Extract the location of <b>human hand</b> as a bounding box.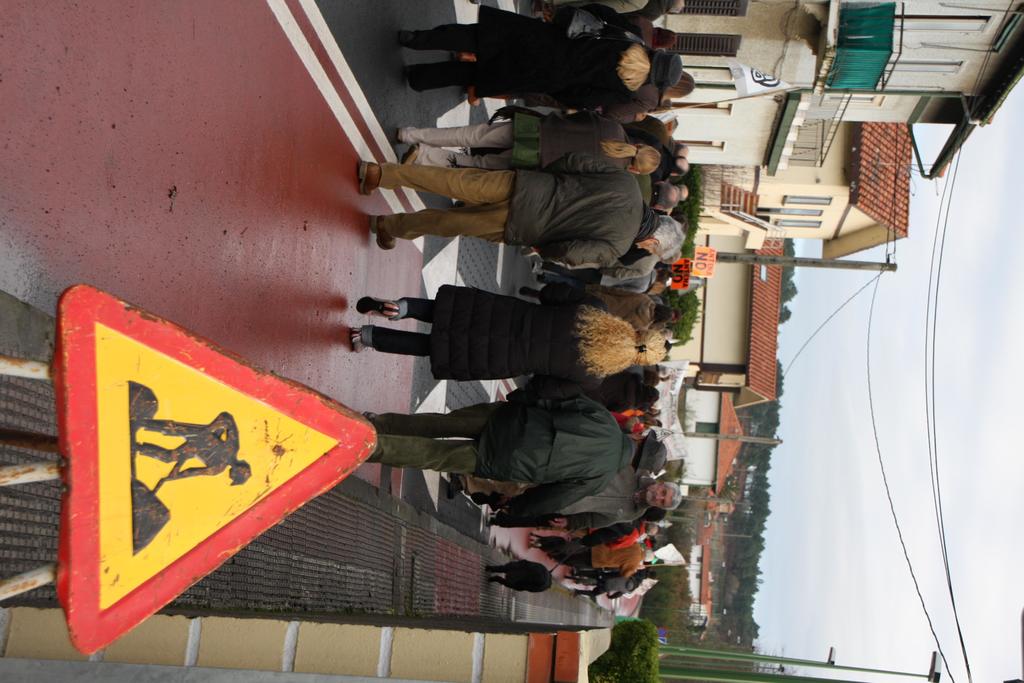
550/519/568/532.
